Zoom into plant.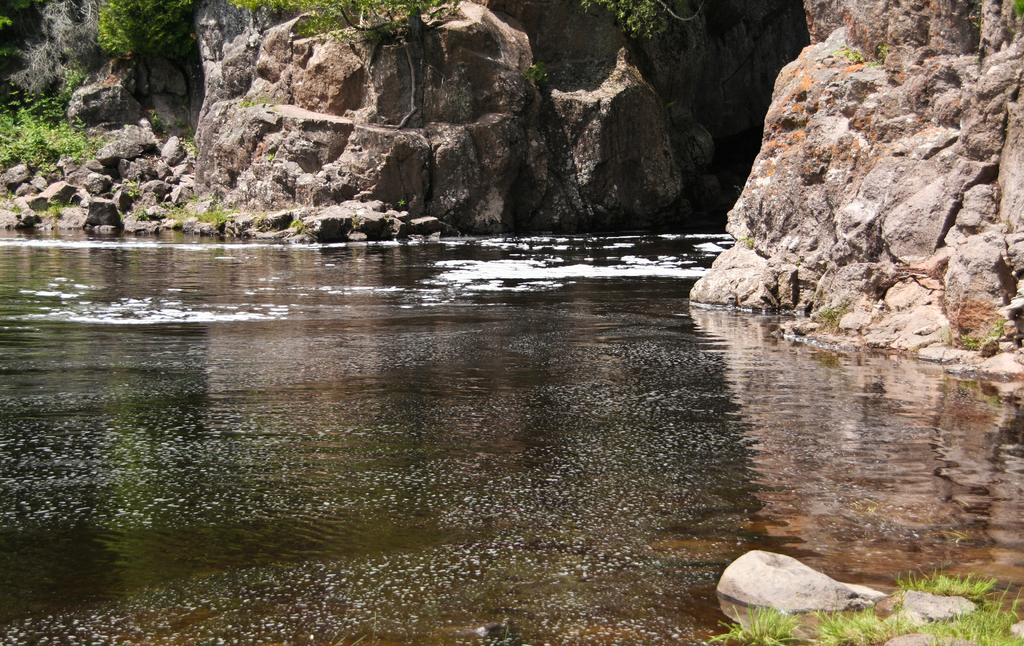
Zoom target: bbox=[95, 0, 201, 63].
